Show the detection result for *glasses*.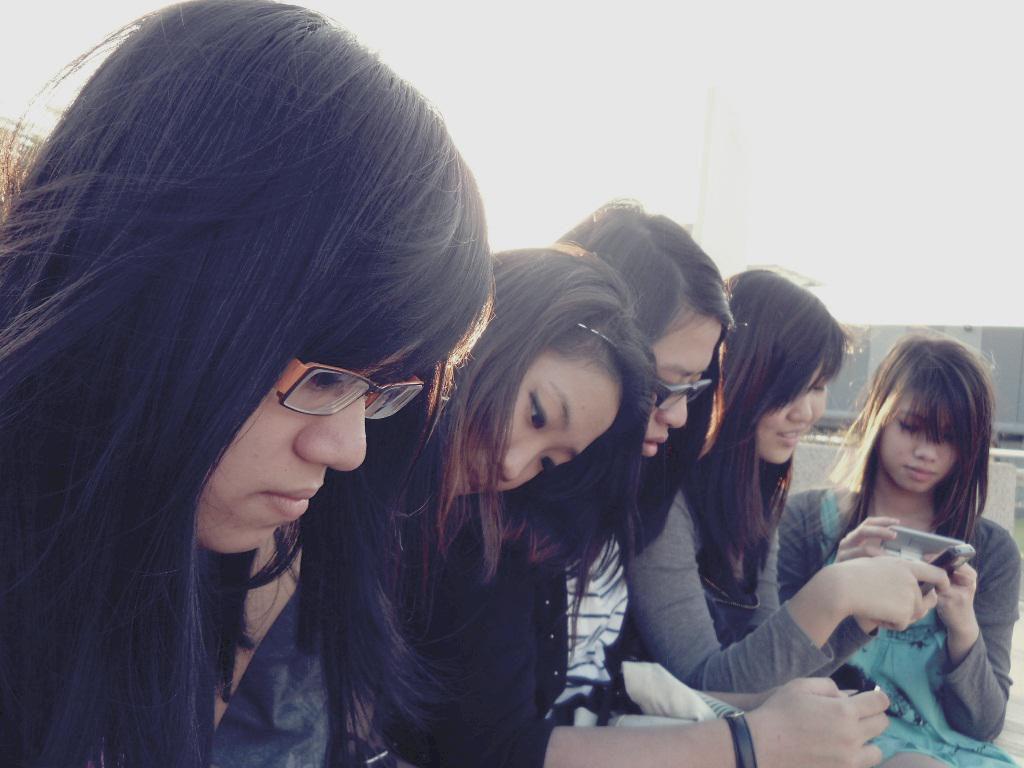
detection(266, 348, 424, 433).
